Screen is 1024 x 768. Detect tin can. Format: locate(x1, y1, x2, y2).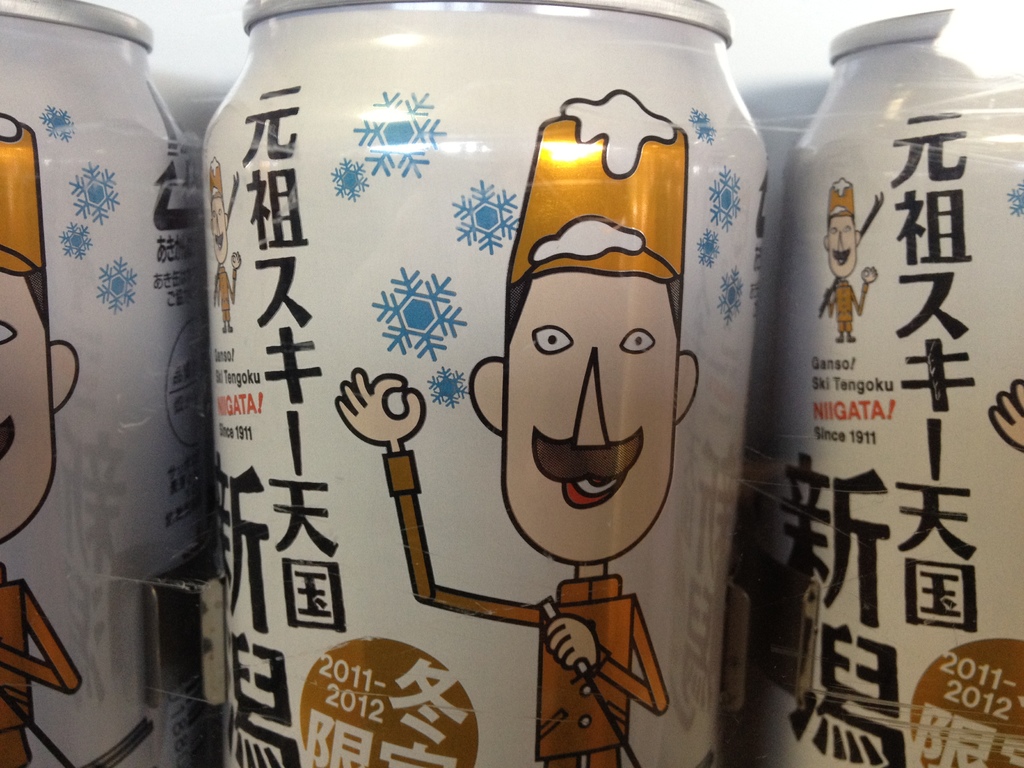
locate(196, 0, 763, 767).
